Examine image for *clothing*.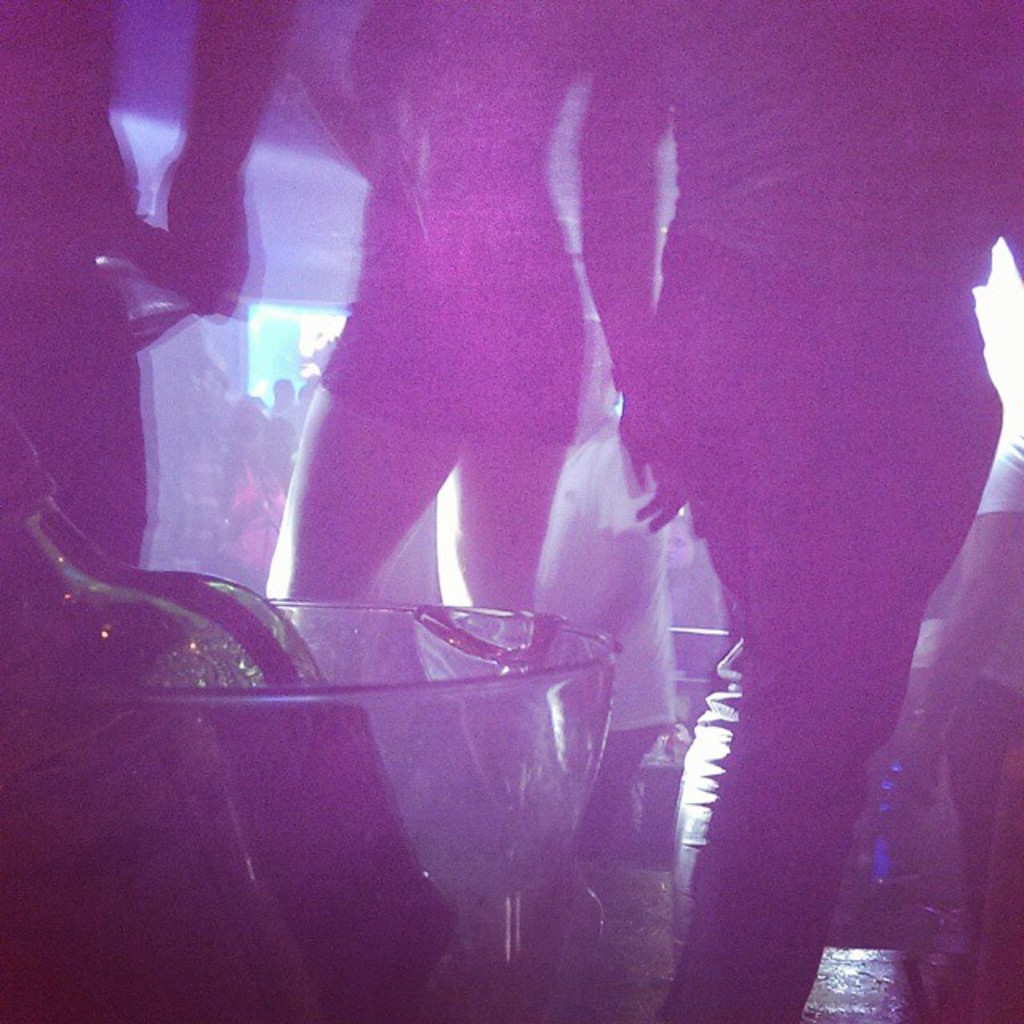
Examination result: [632, 0, 1002, 648].
